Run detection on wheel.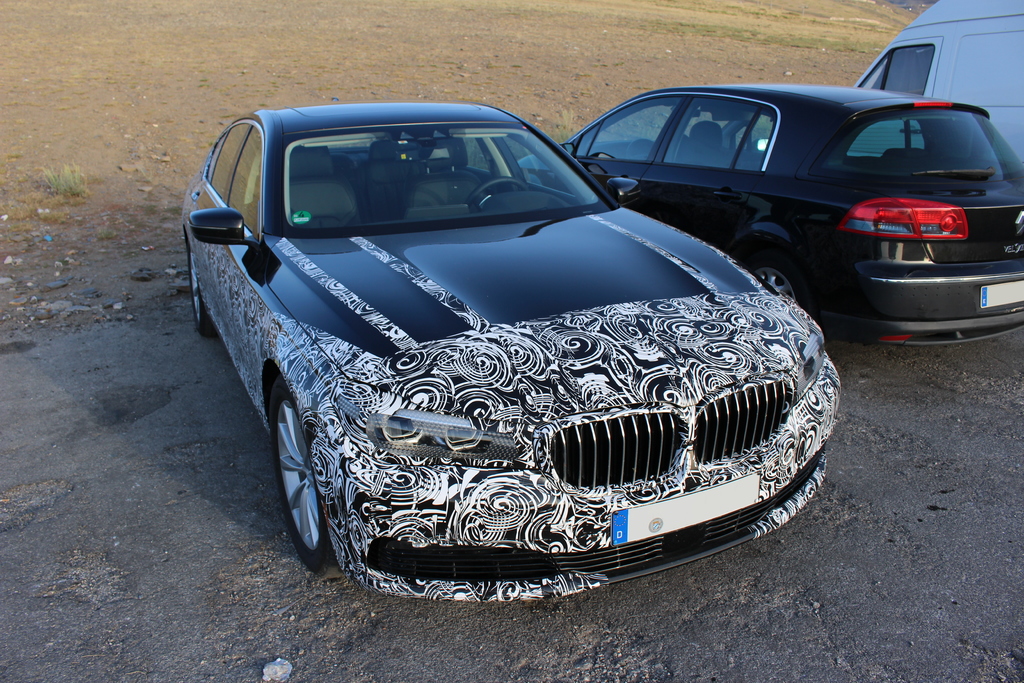
Result: box=[187, 236, 218, 334].
